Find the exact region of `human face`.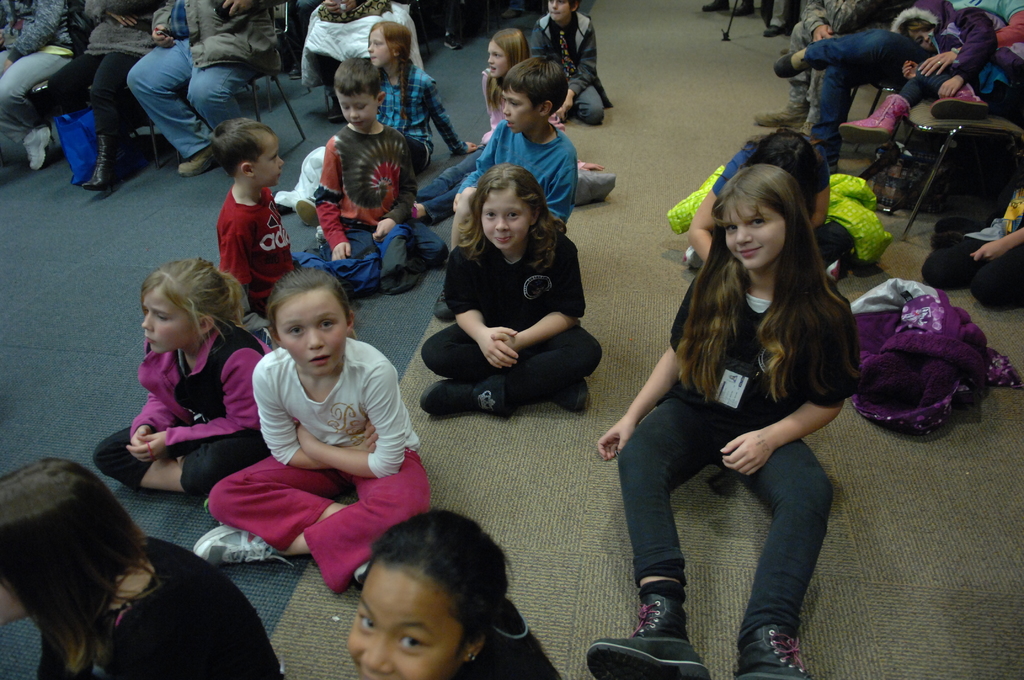
Exact region: detection(485, 40, 509, 77).
